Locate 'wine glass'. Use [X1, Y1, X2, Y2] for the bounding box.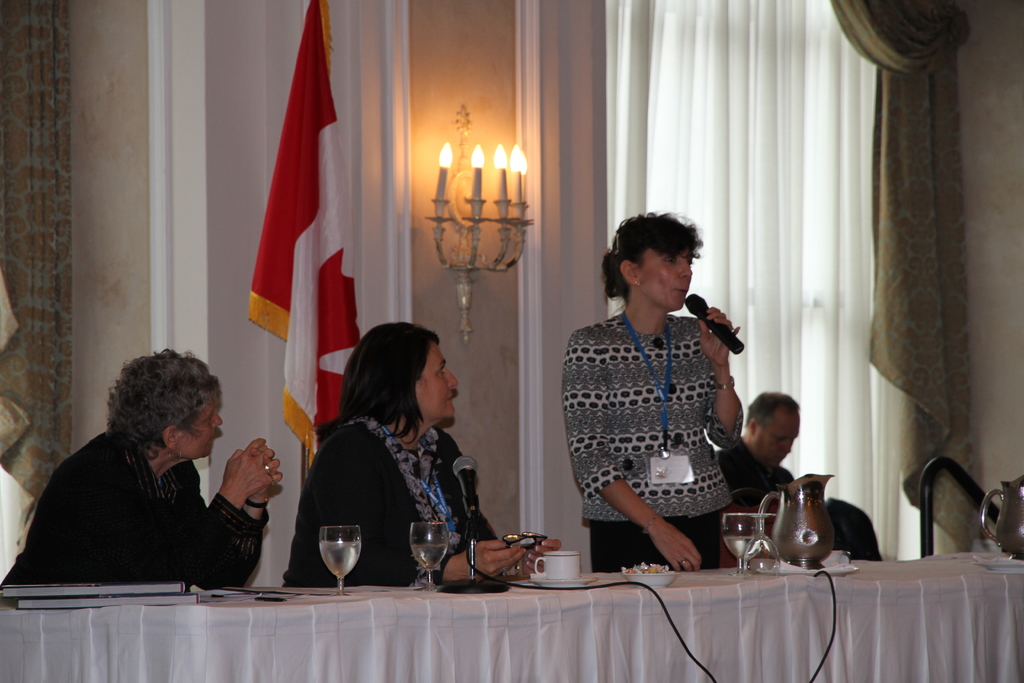
[723, 514, 758, 577].
